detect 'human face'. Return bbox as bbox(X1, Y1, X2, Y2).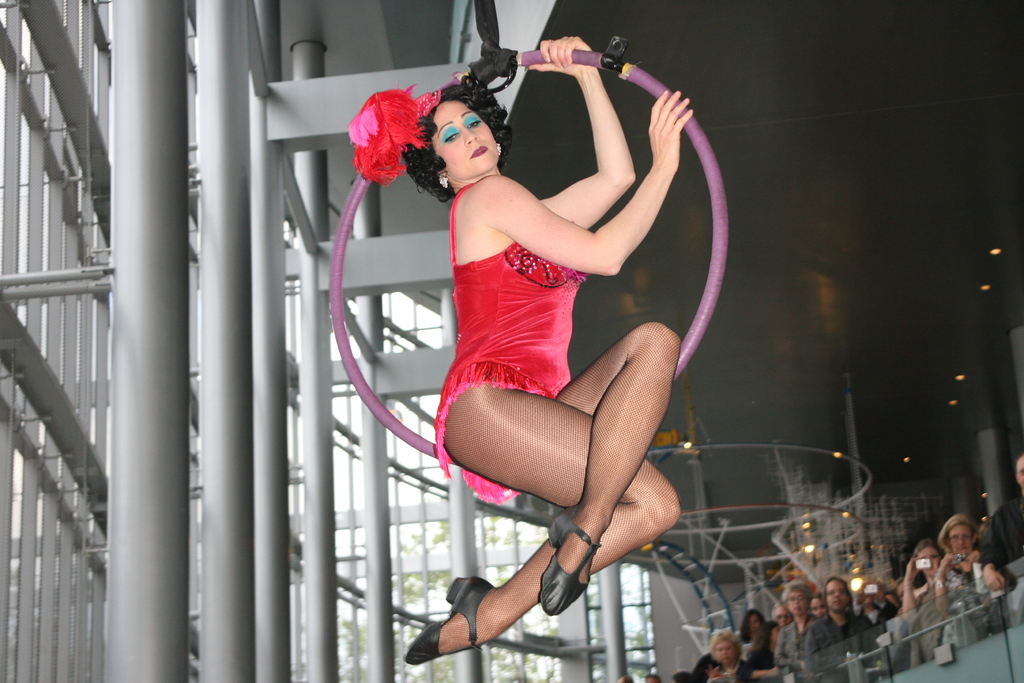
bbox(915, 550, 936, 575).
